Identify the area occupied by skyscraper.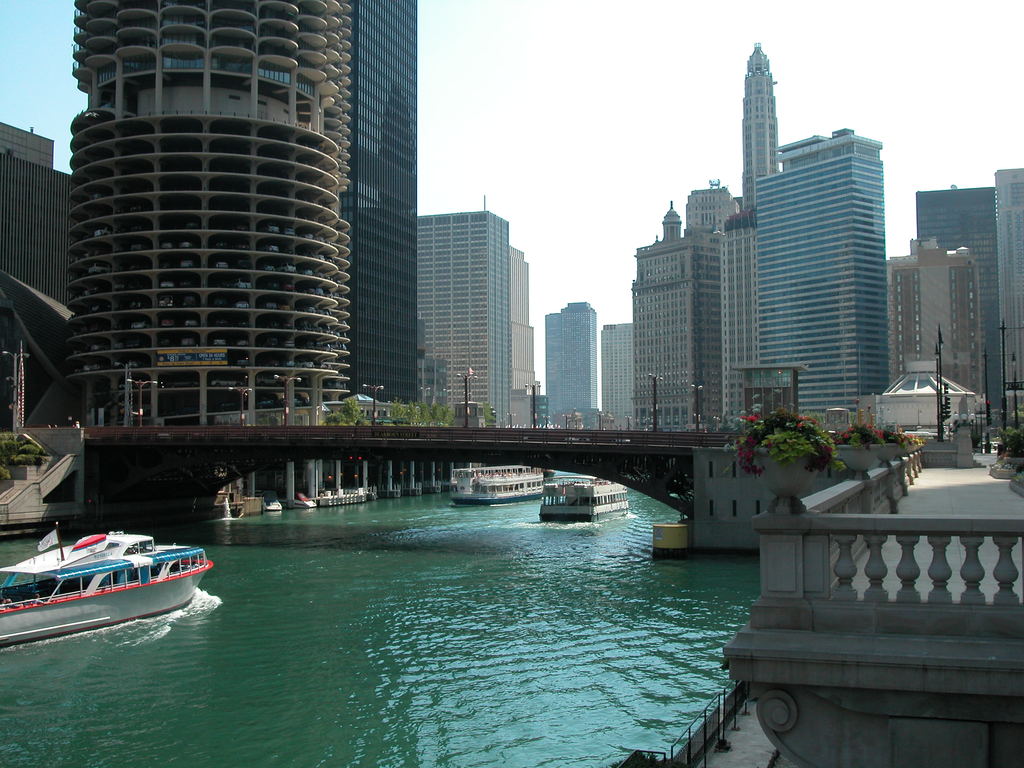
Area: {"left": 0, "top": 117, "right": 80, "bottom": 429}.
